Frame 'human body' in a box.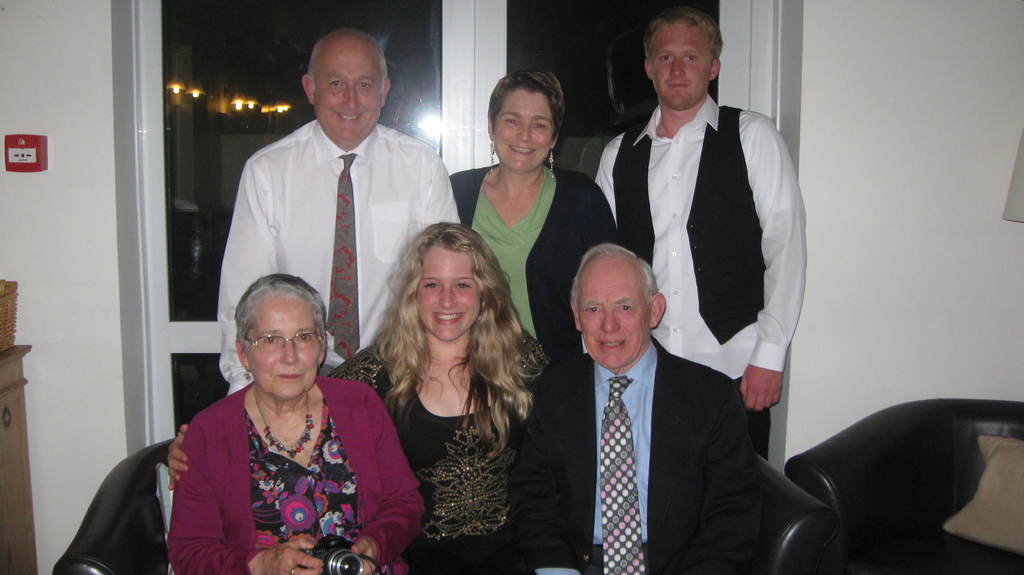
box=[323, 330, 548, 574].
